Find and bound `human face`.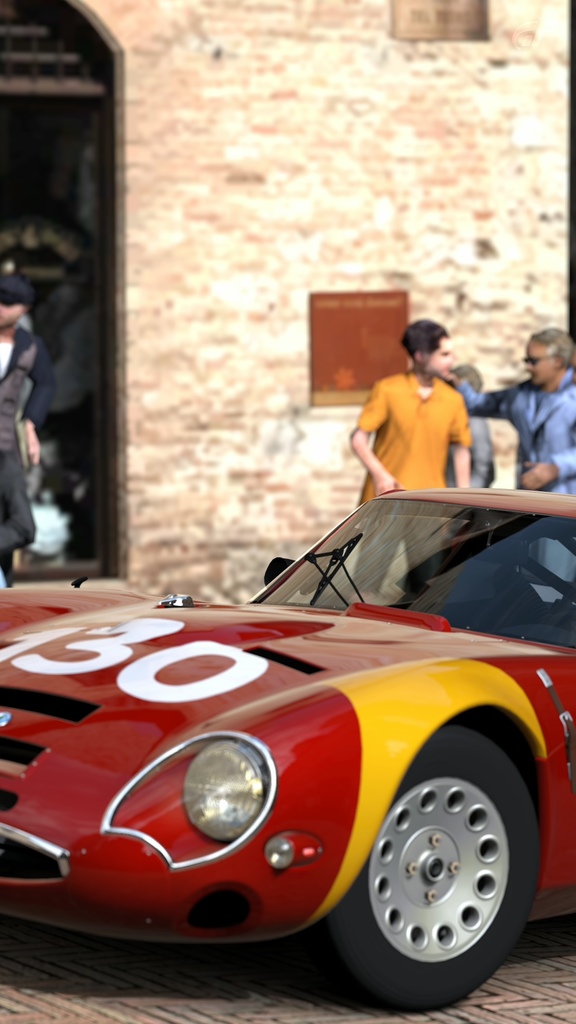
Bound: <bbox>424, 339, 456, 384</bbox>.
